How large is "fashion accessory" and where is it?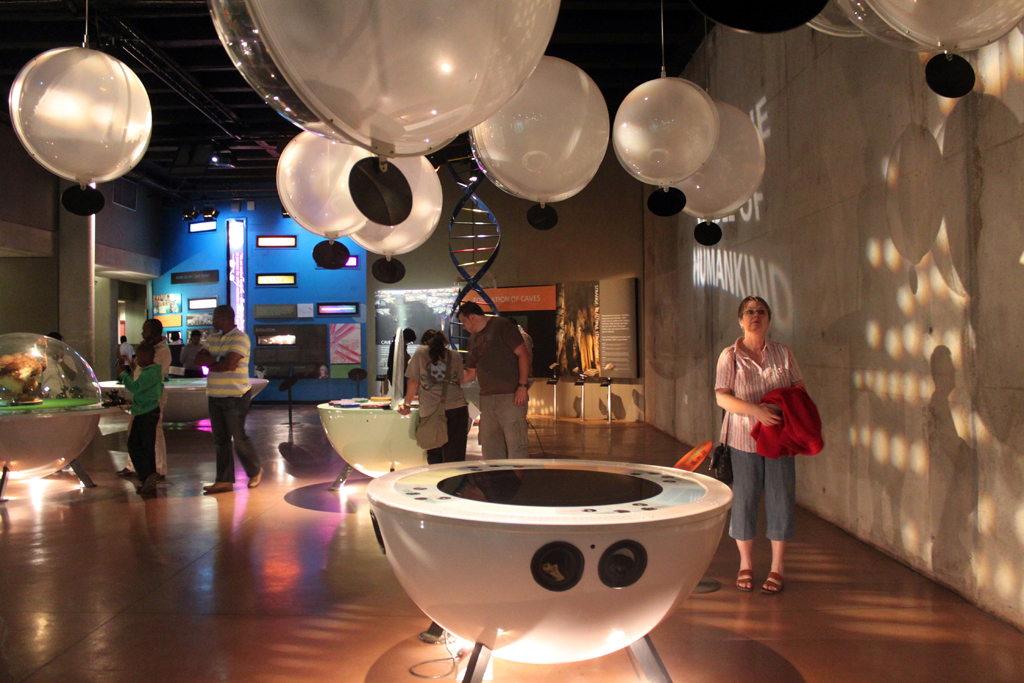
Bounding box: [115, 469, 138, 476].
